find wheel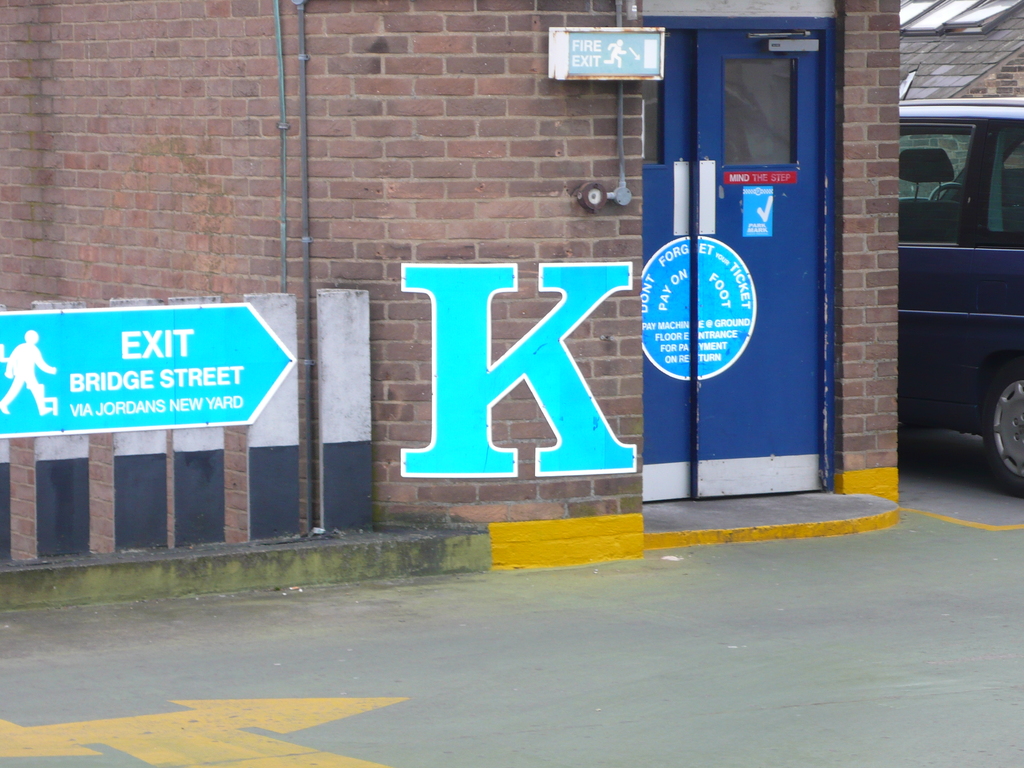
{"x1": 979, "y1": 351, "x2": 1023, "y2": 497}
